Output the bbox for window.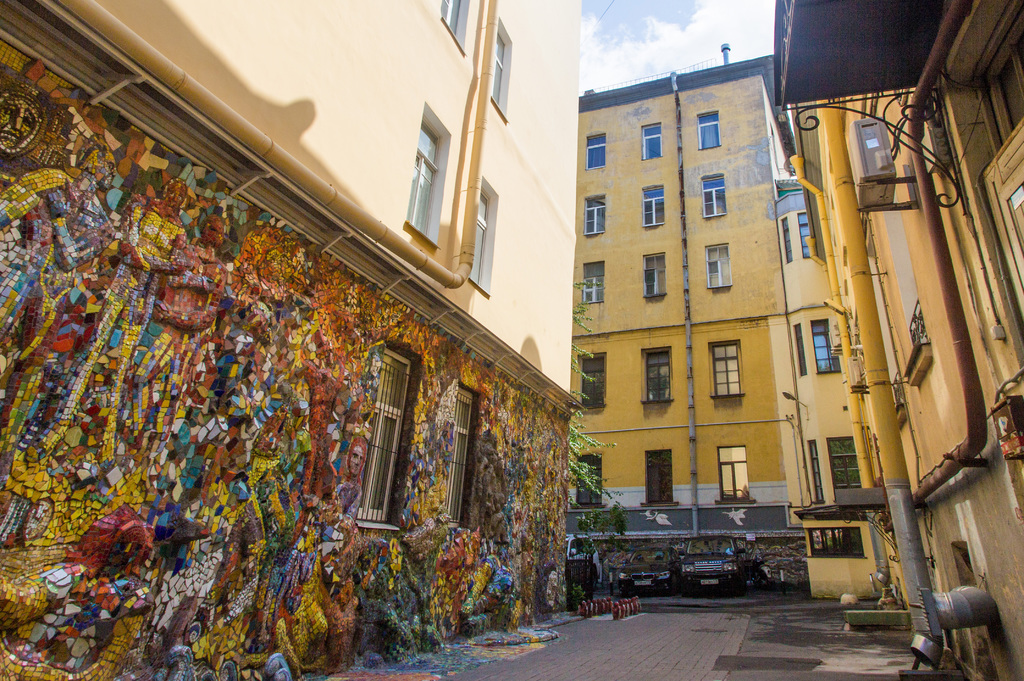
l=587, t=193, r=611, b=234.
